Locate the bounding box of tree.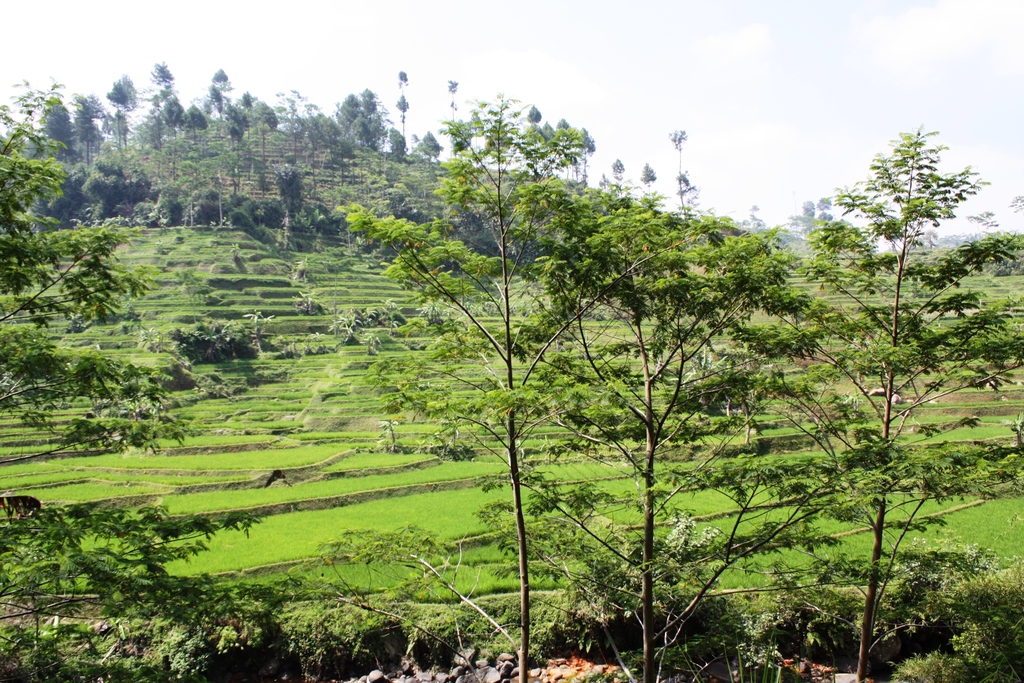
Bounding box: (395,67,417,140).
